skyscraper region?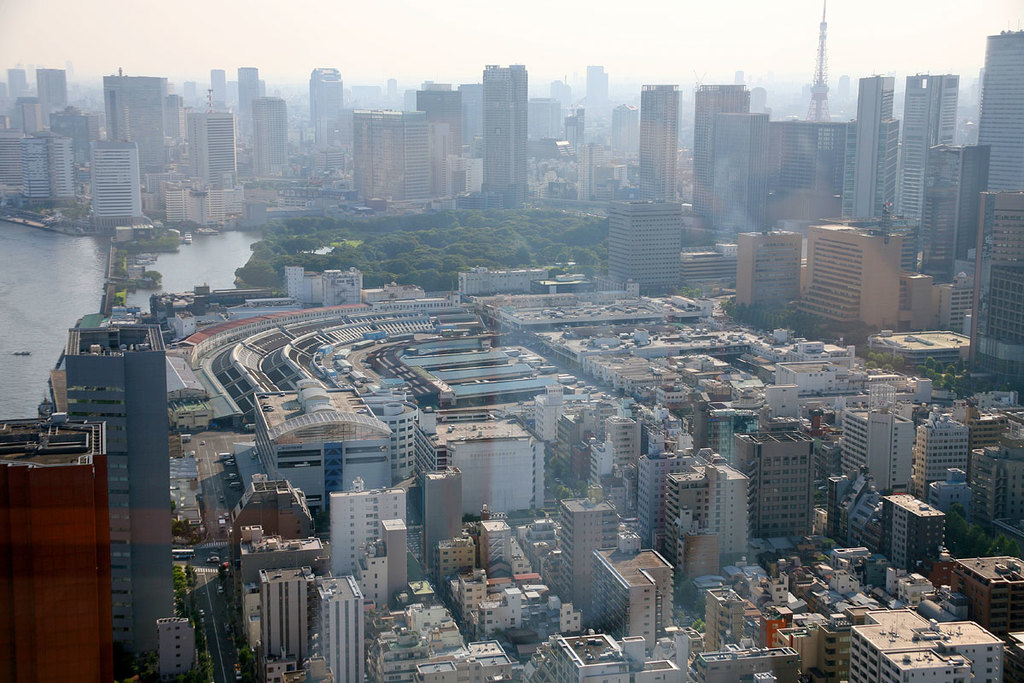
<region>831, 375, 931, 491</region>
